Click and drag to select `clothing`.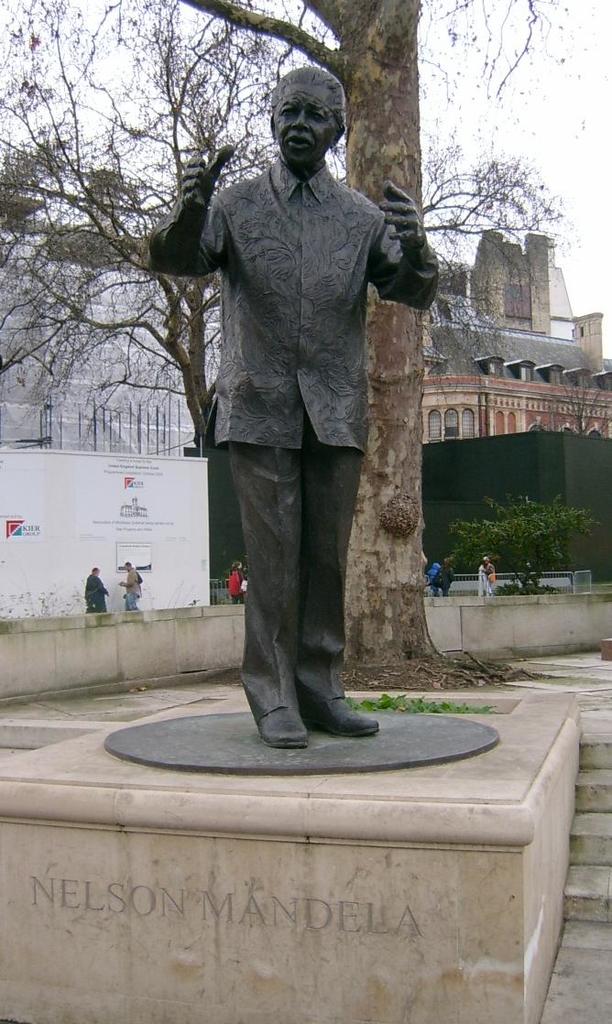
Selection: <bbox>189, 118, 411, 728</bbox>.
